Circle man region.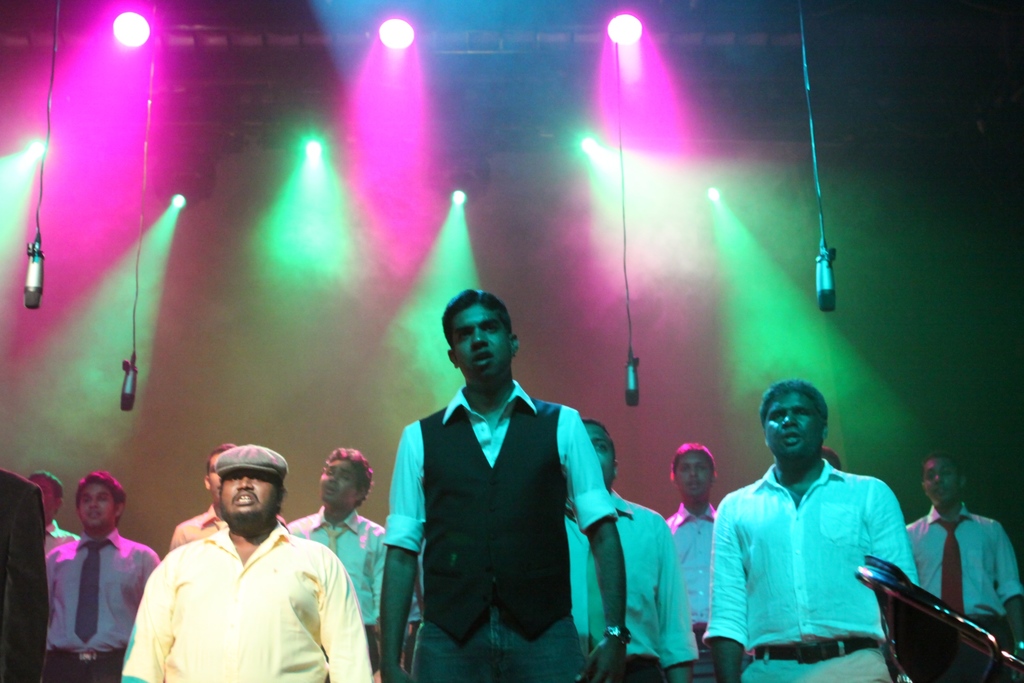
Region: (x1=0, y1=466, x2=56, y2=682).
